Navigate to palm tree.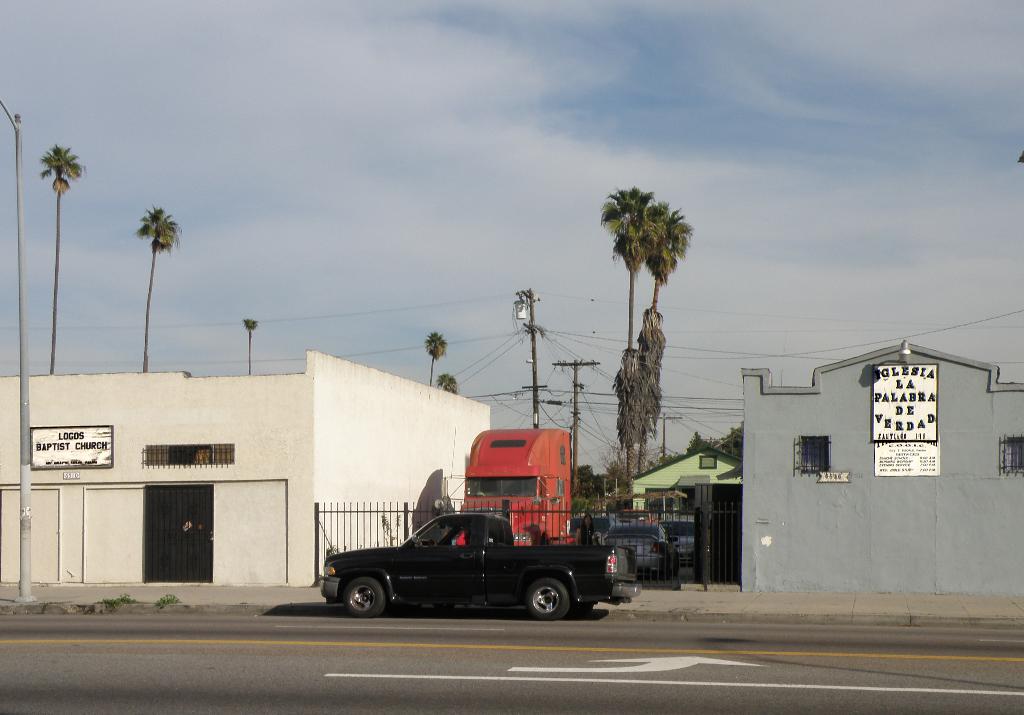
Navigation target: pyautogui.locateOnScreen(416, 330, 451, 395).
